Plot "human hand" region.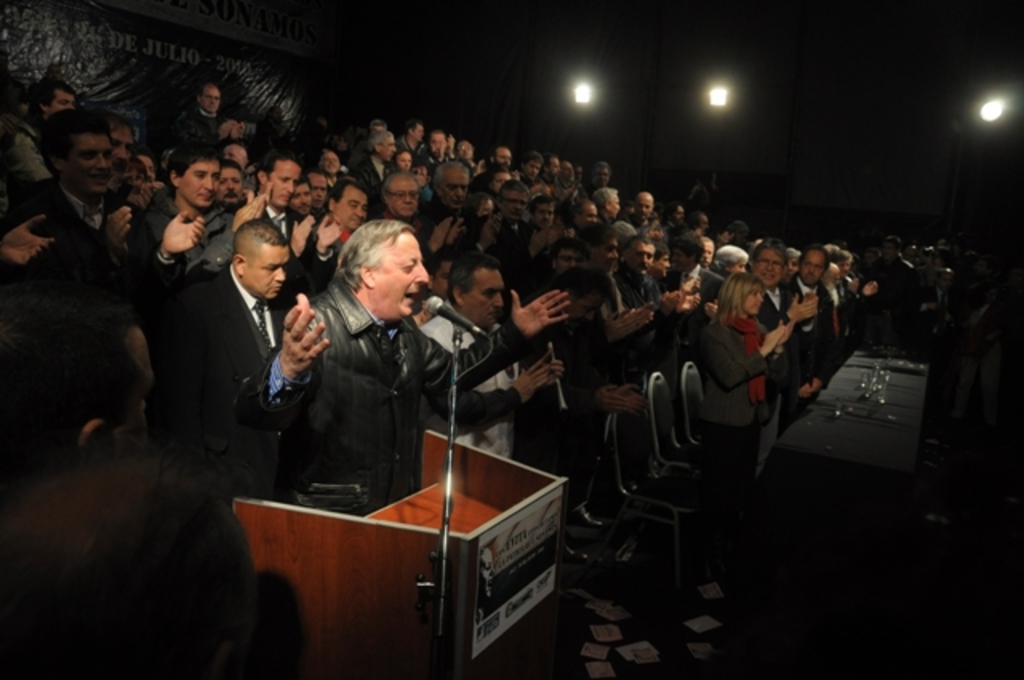
Plotted at <bbox>232, 194, 266, 232</bbox>.
